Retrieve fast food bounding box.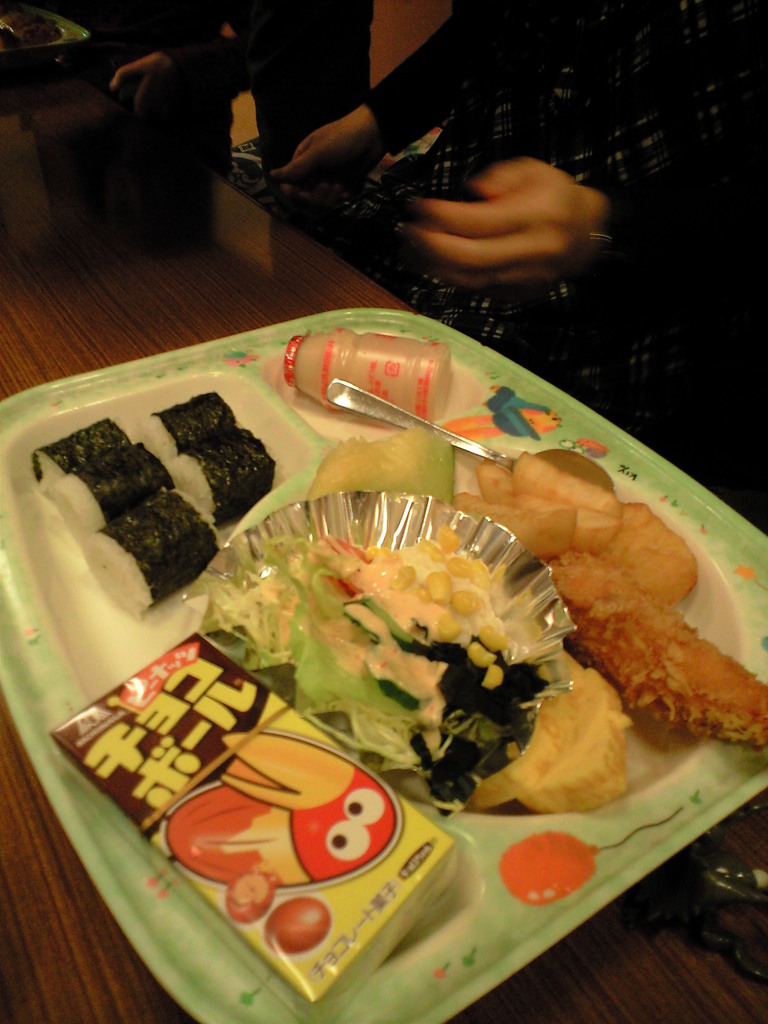
Bounding box: 261 895 333 953.
